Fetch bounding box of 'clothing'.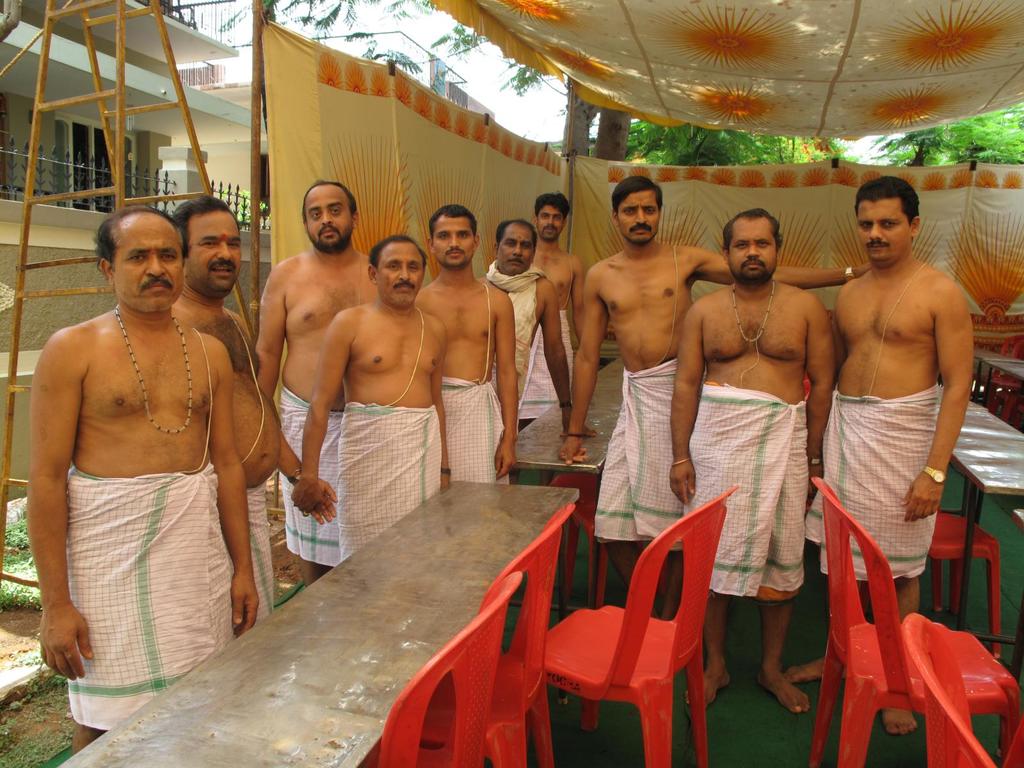
Bbox: <bbox>480, 265, 547, 372</bbox>.
